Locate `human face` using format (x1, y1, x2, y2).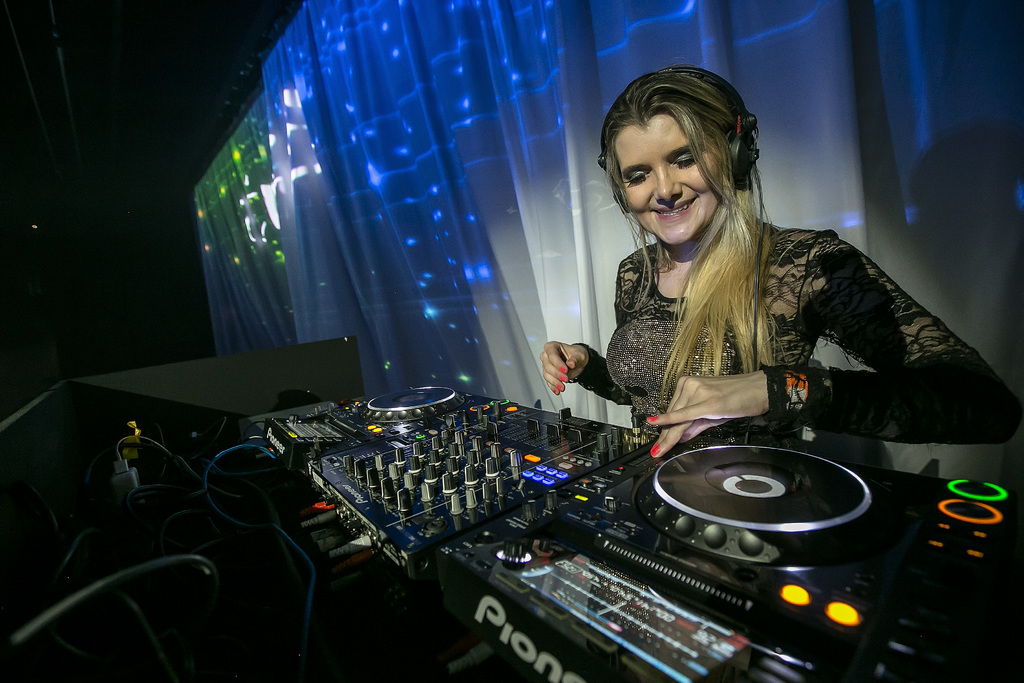
(614, 122, 707, 241).
